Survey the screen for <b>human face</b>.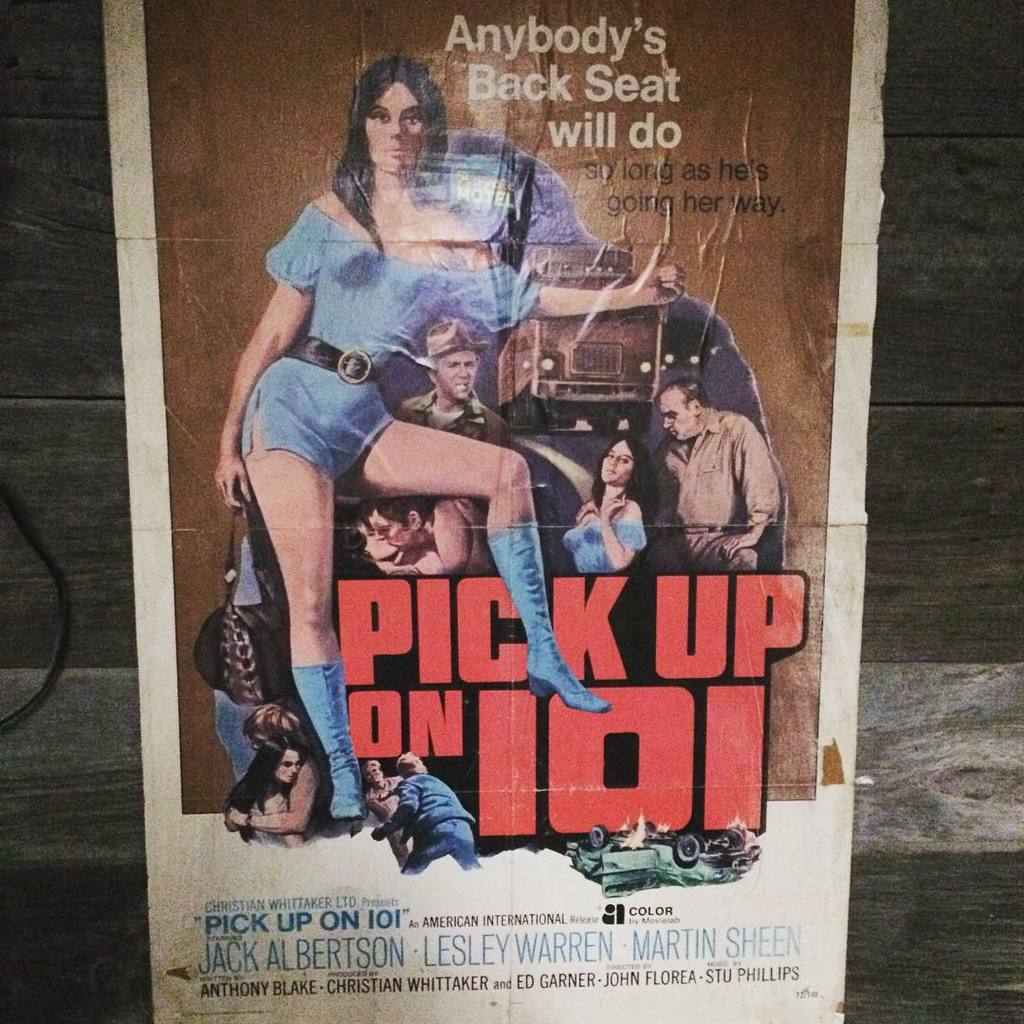
Survey found: 366:86:427:175.
